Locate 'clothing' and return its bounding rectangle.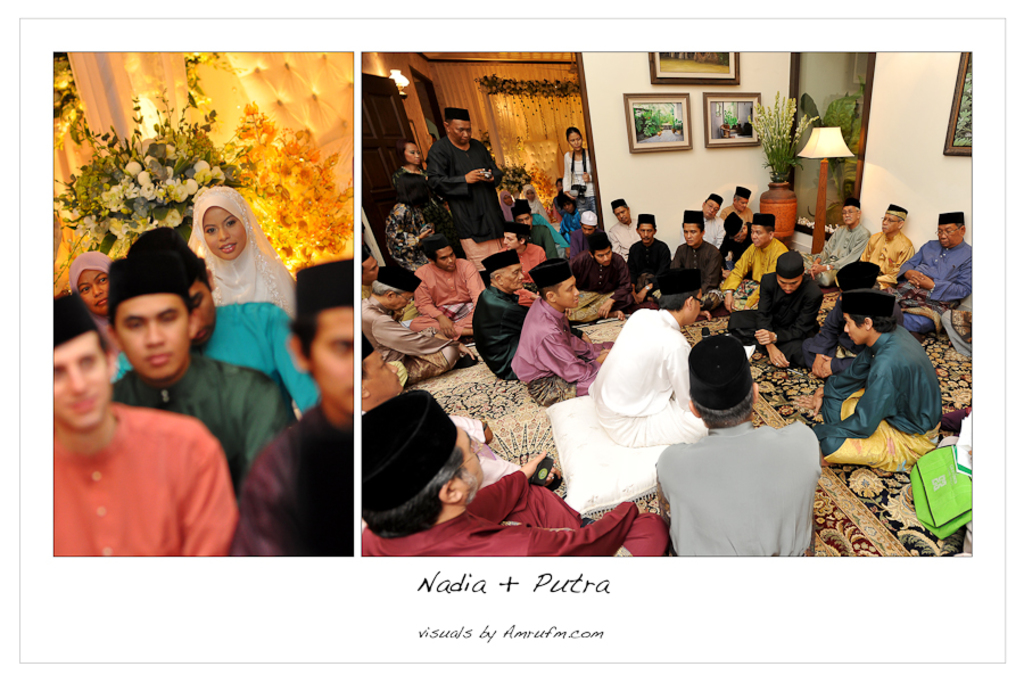
{"x1": 606, "y1": 214, "x2": 646, "y2": 254}.
